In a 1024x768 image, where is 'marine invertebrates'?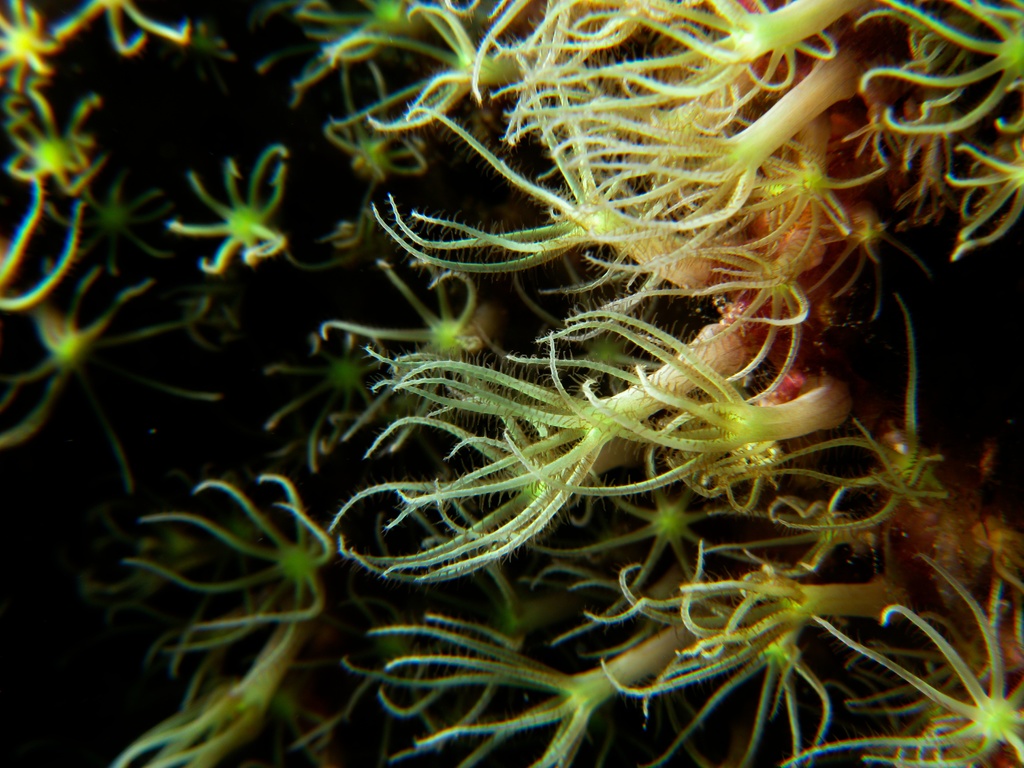
box=[231, 309, 429, 467].
